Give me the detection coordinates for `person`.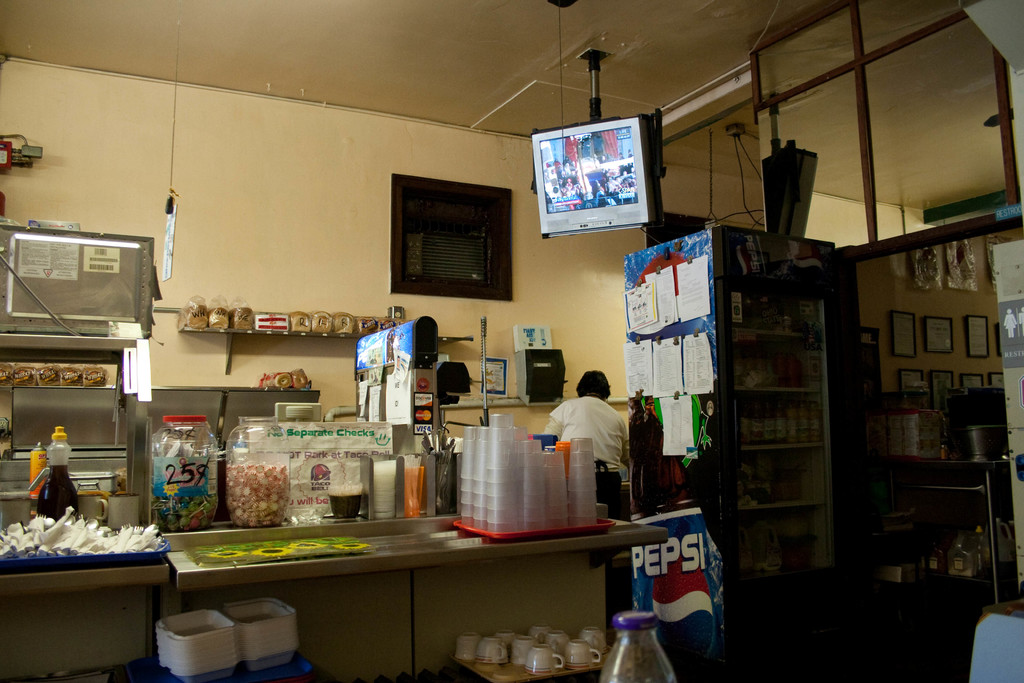
[x1=539, y1=370, x2=628, y2=481].
